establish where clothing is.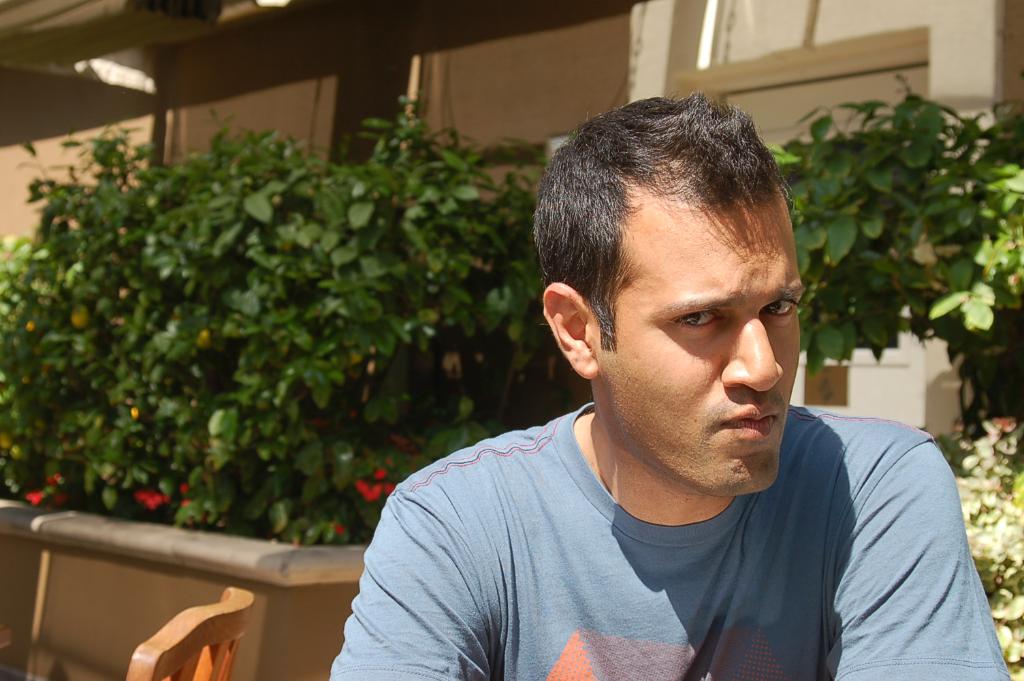
Established at box=[315, 373, 1011, 671].
